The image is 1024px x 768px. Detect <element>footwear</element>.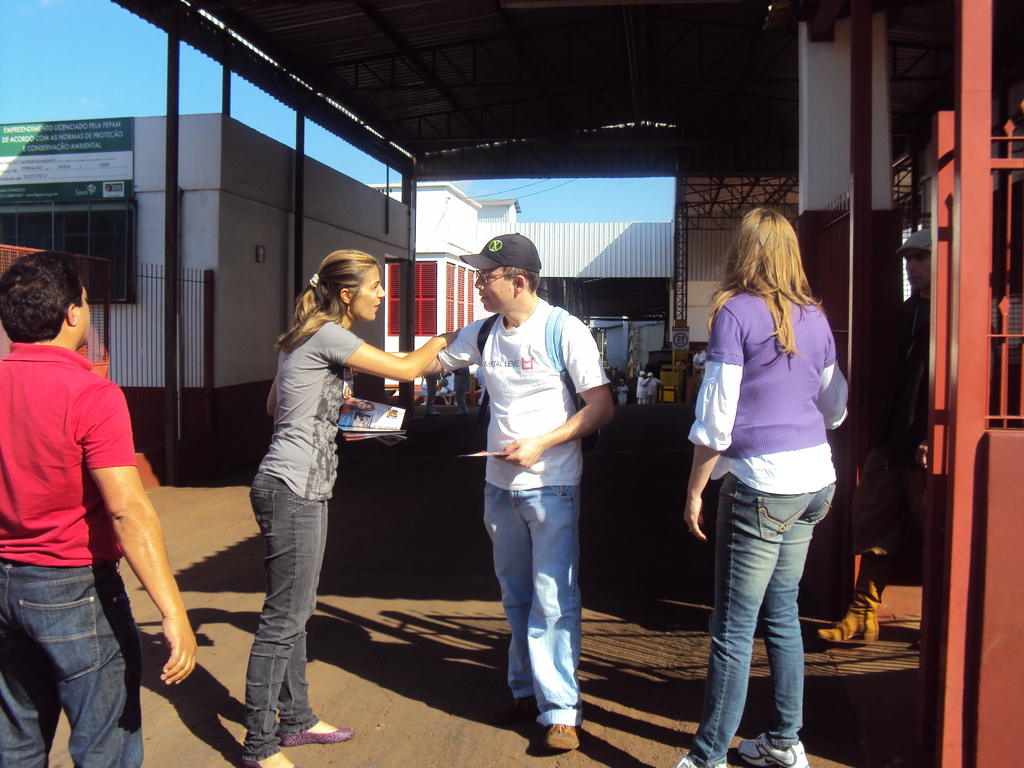
Detection: pyautogui.locateOnScreen(675, 749, 723, 767).
